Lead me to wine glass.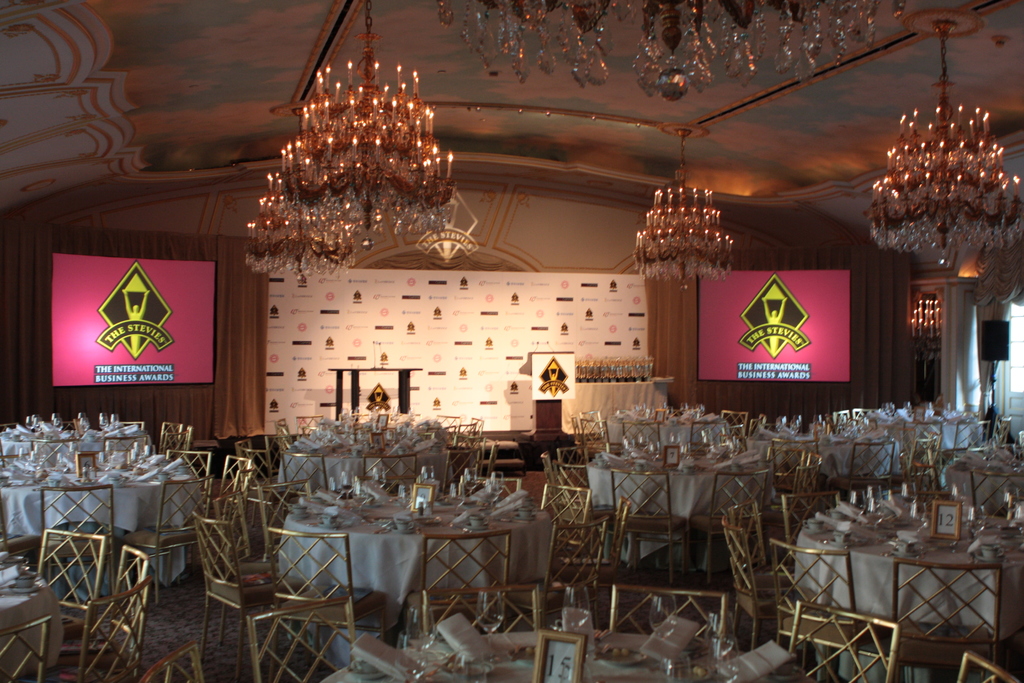
Lead to 709 607 733 666.
